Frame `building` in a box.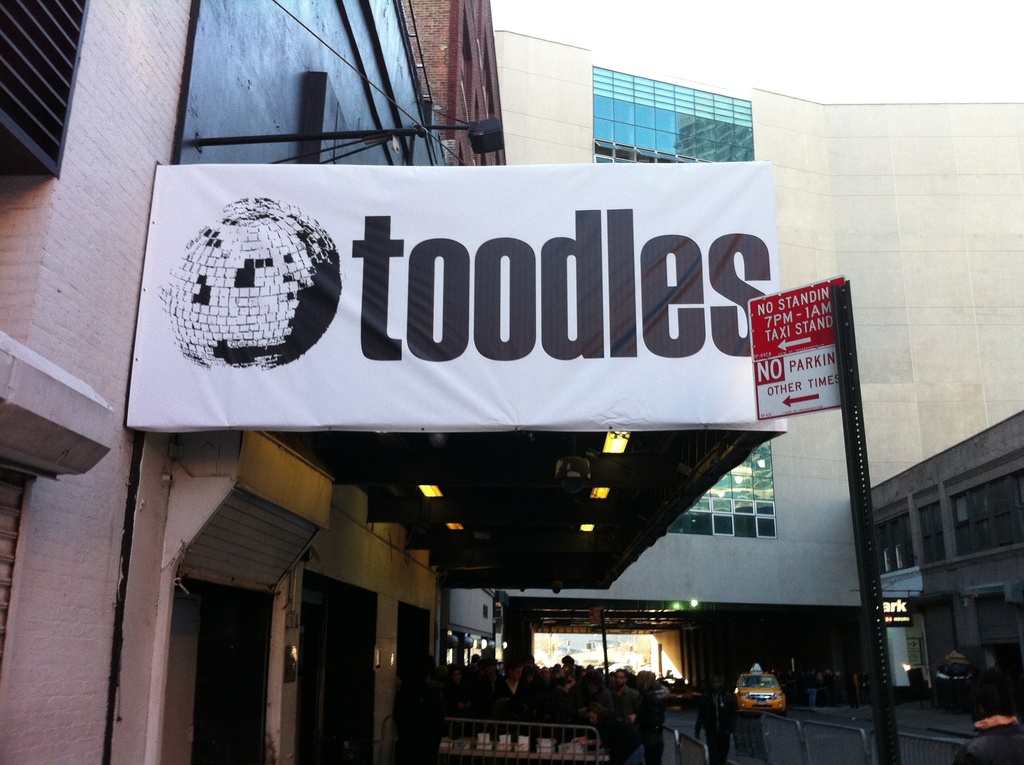
[x1=447, y1=28, x2=1023, y2=664].
